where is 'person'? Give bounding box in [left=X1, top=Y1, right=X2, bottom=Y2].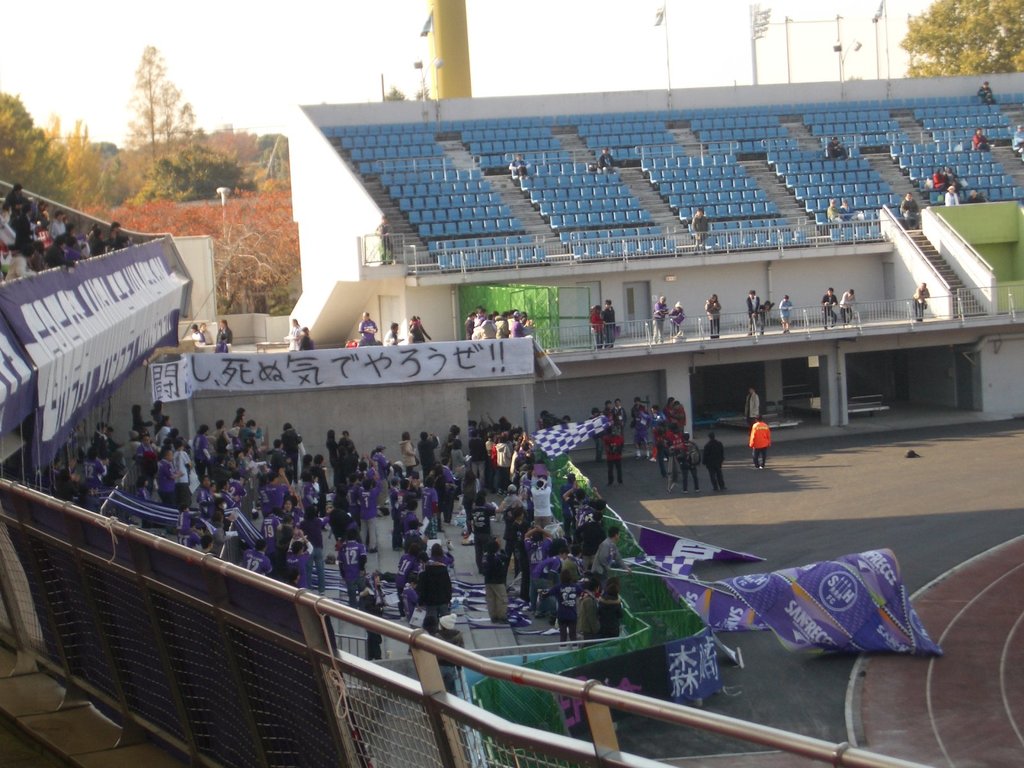
[left=945, top=180, right=967, bottom=202].
